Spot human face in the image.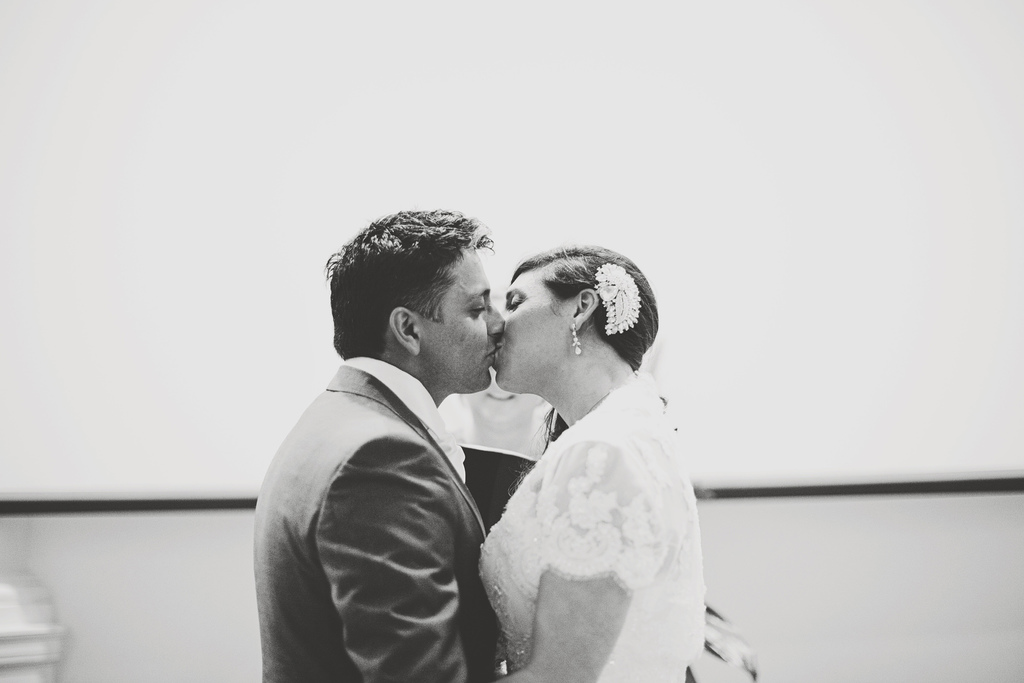
human face found at rect(493, 268, 567, 390).
